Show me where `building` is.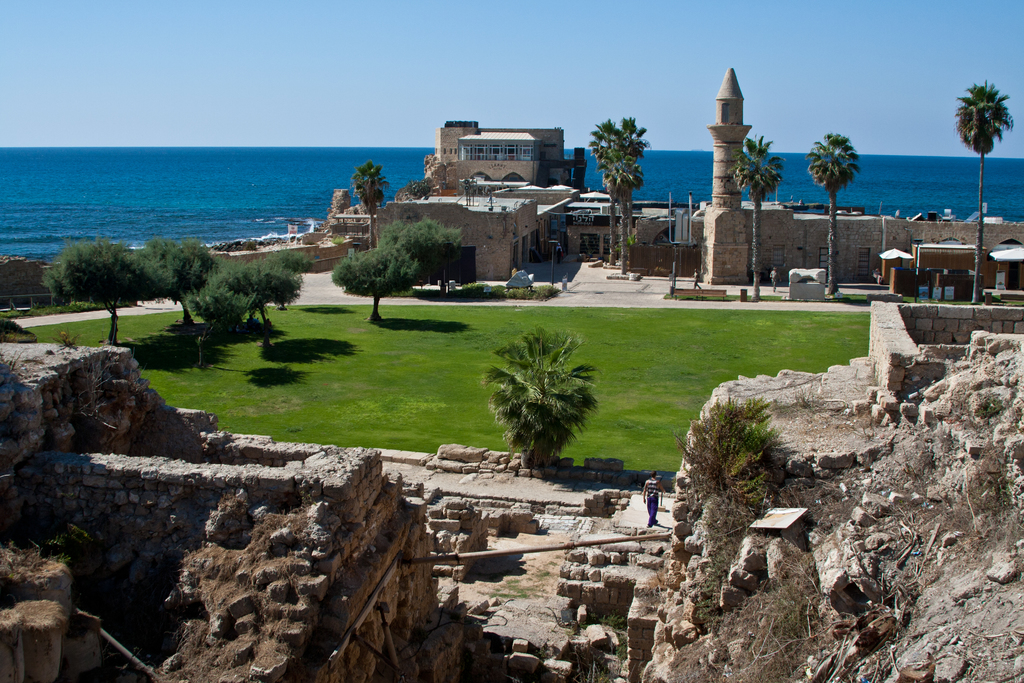
`building` is at (369,183,567,286).
